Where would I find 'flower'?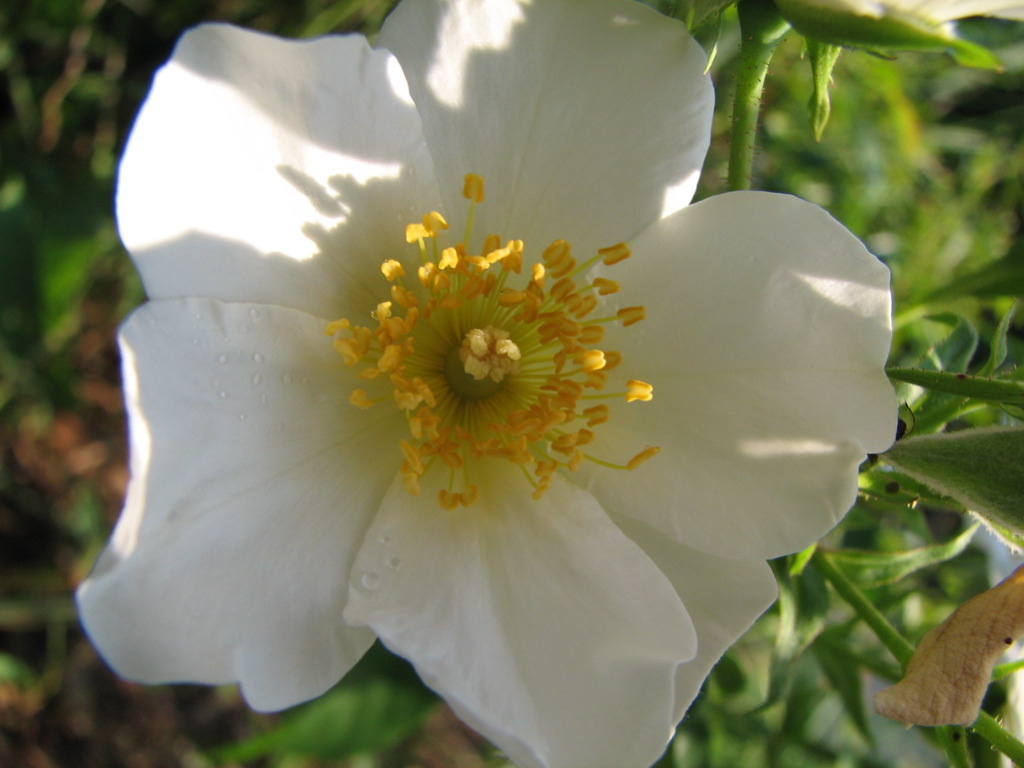
At 76 36 854 762.
